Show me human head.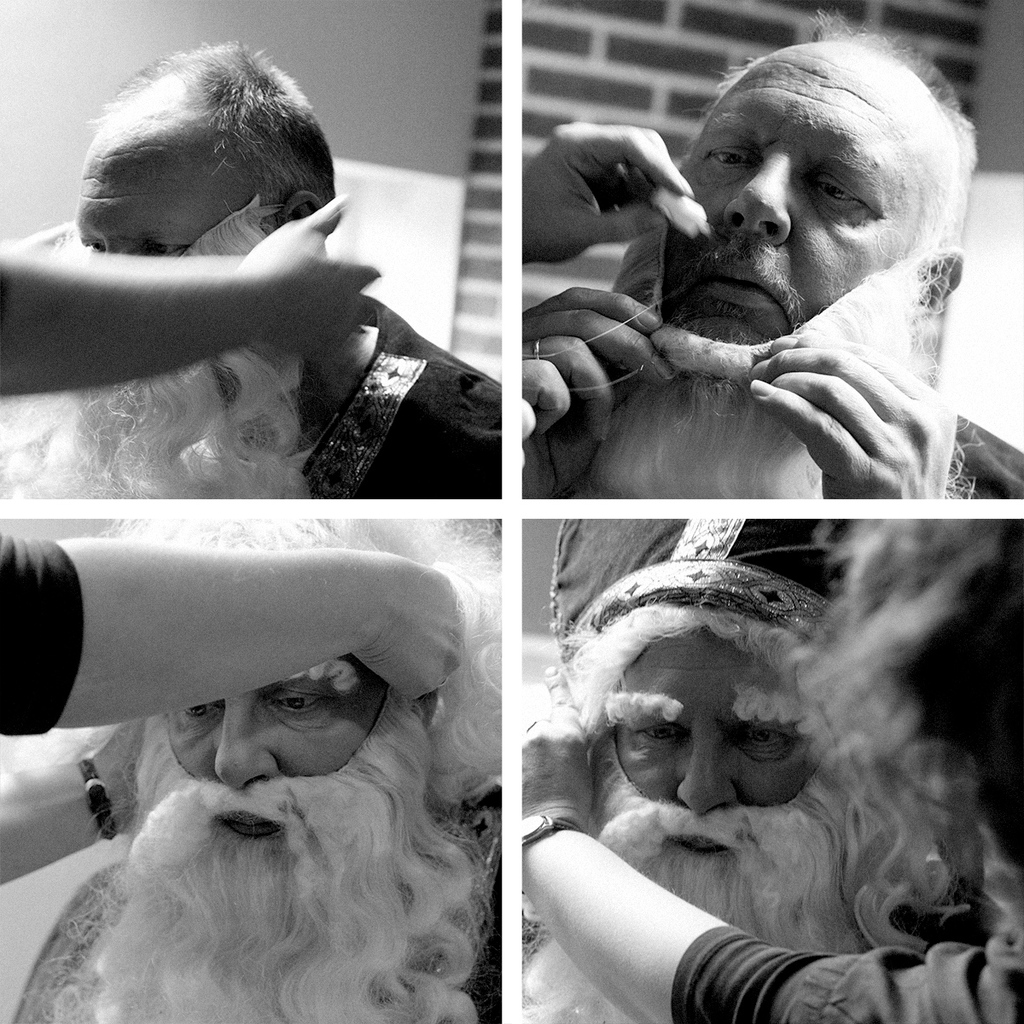
human head is here: 549 516 907 899.
